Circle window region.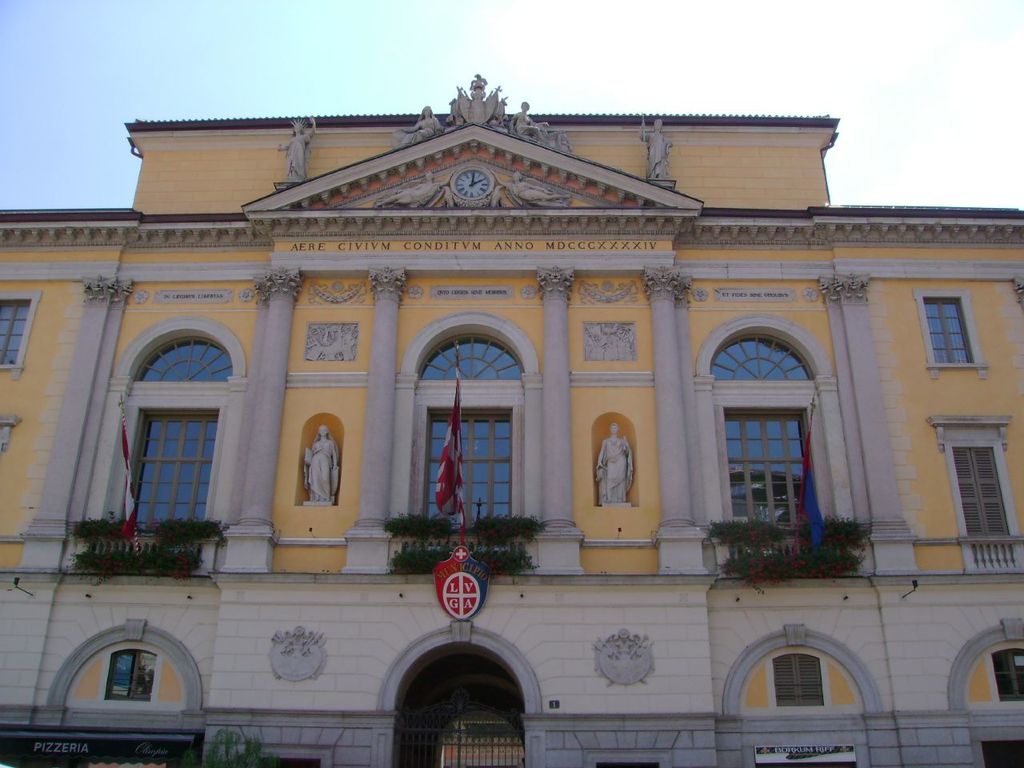
Region: [951,444,1017,570].
